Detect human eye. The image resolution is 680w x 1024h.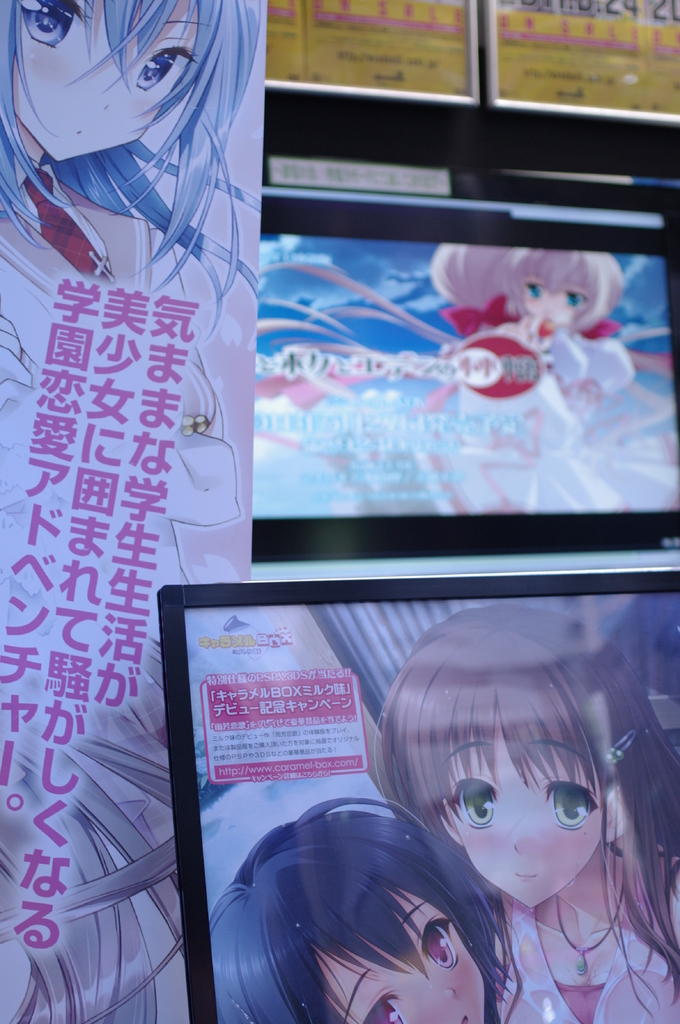
<box>20,0,78,52</box>.
